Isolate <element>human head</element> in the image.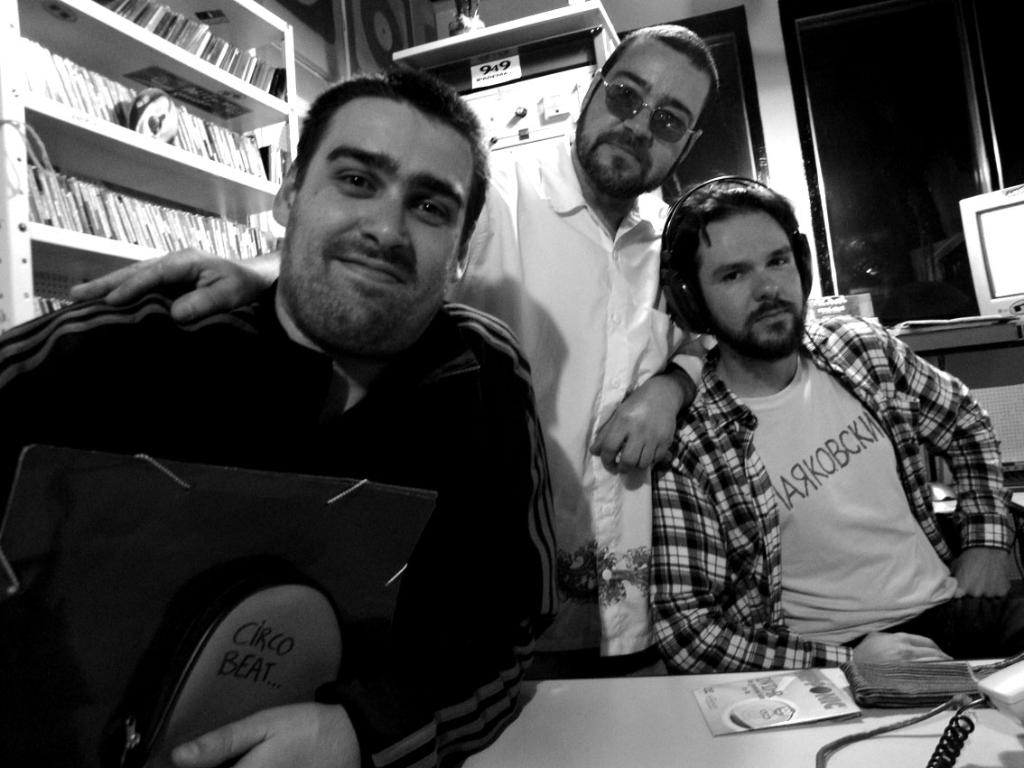
Isolated region: select_region(271, 64, 490, 360).
